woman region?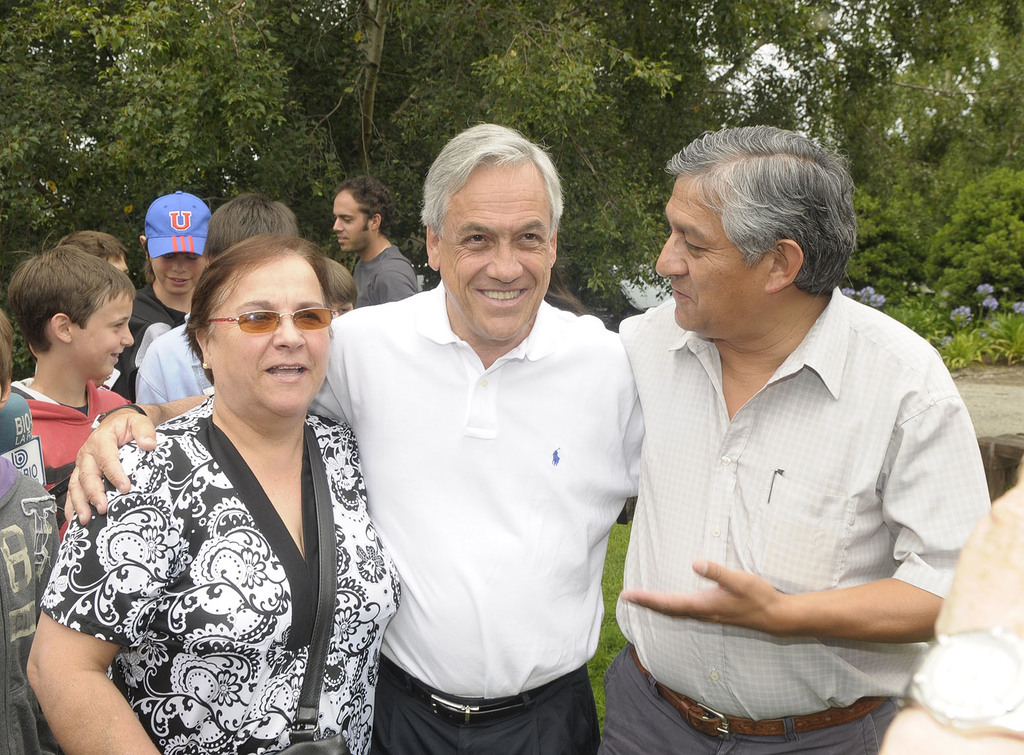
left=41, top=200, right=396, bottom=754
